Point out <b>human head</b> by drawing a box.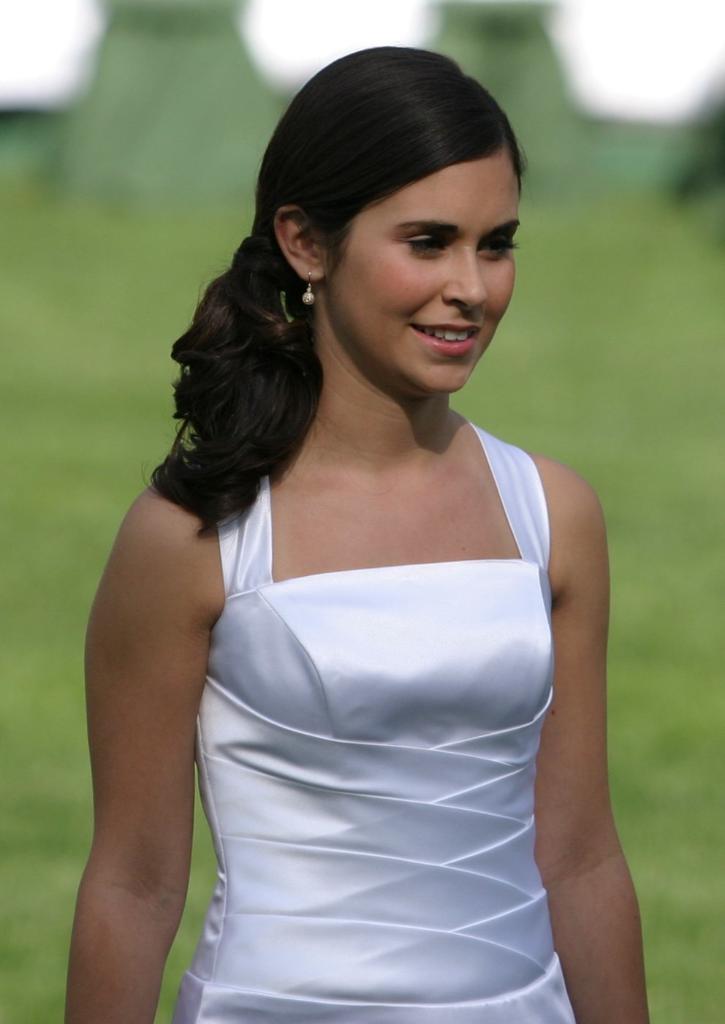
(262, 39, 526, 363).
